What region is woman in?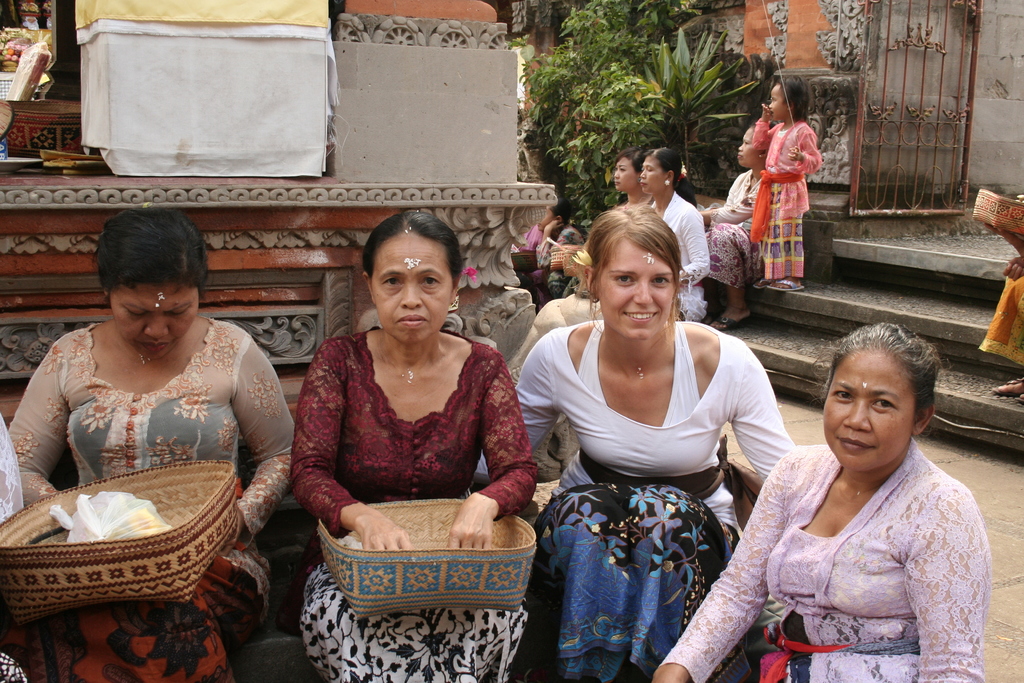
[467, 201, 792, 682].
